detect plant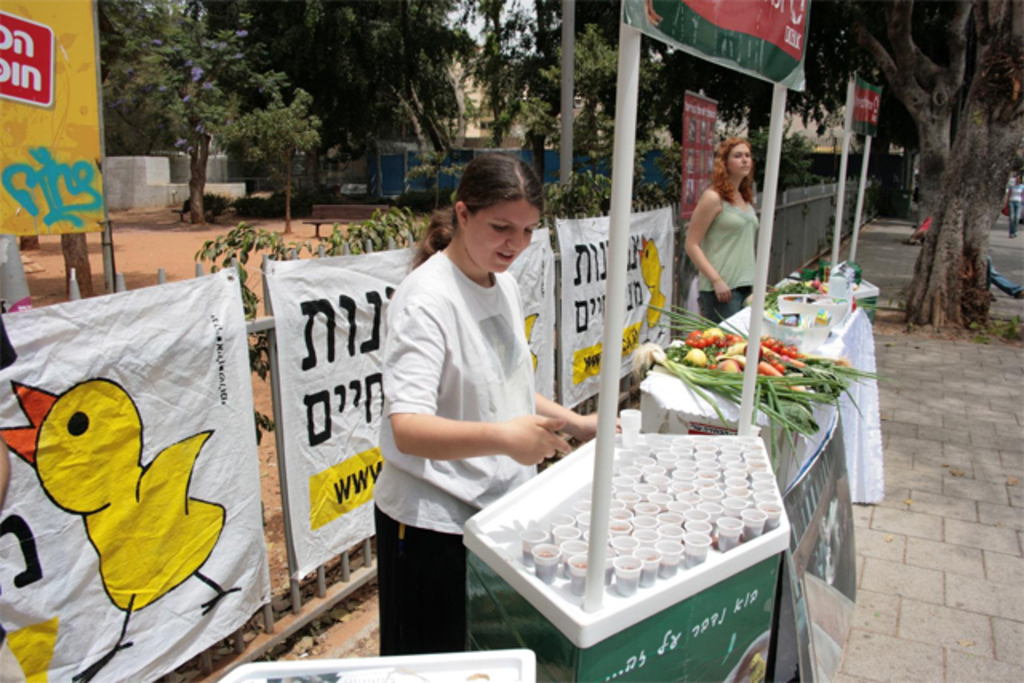
[x1=314, y1=203, x2=426, y2=261]
